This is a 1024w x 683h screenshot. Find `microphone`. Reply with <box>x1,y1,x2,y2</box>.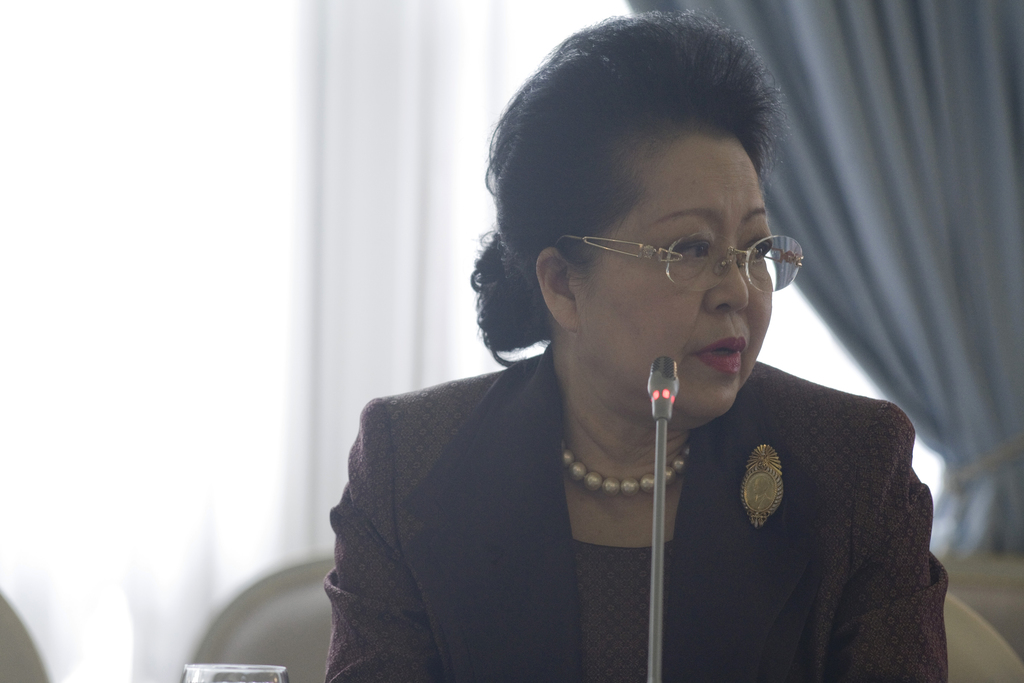
<box>645,357,682,420</box>.
